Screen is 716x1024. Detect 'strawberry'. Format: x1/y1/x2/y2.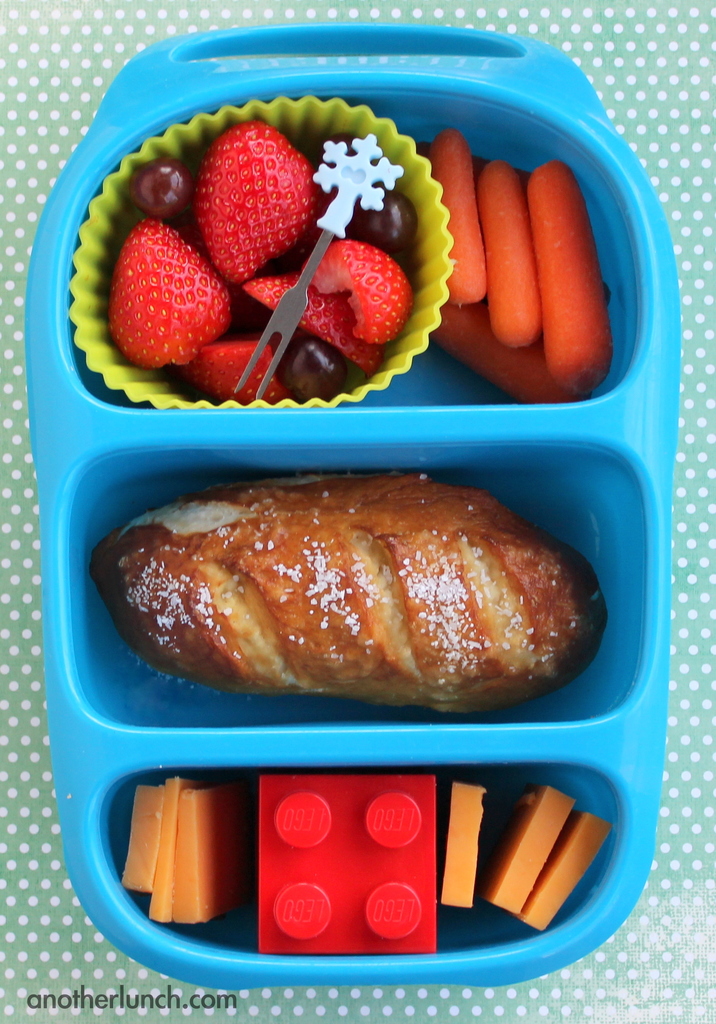
186/118/315/275.
